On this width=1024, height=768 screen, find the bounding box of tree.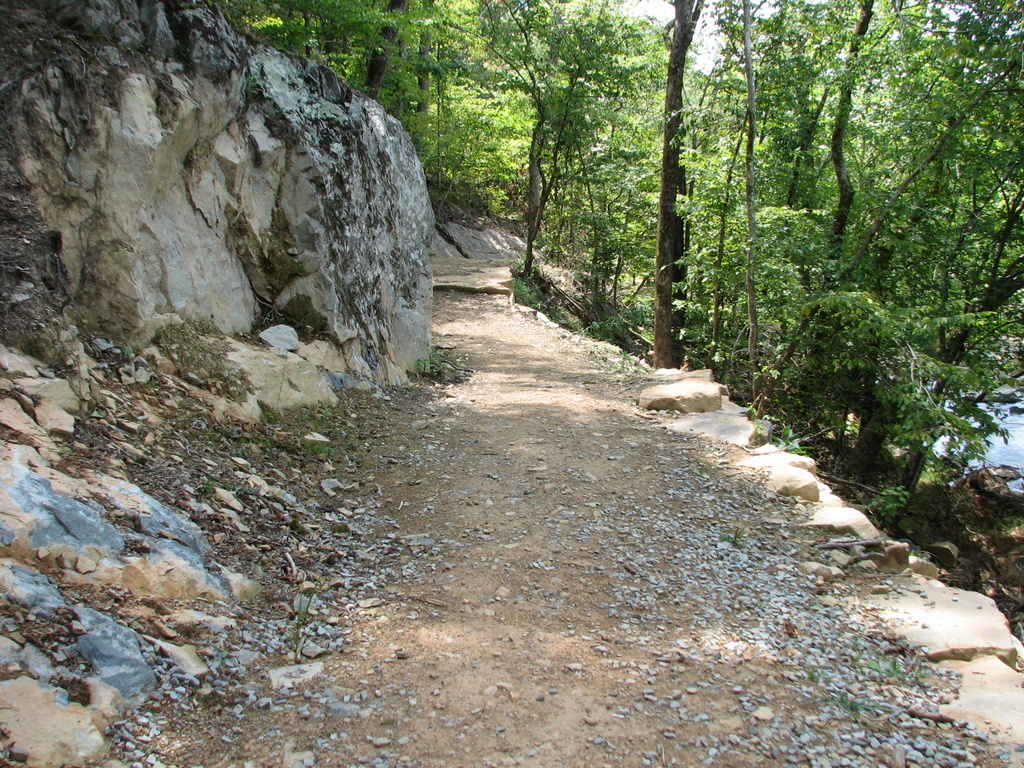
Bounding box: <bbox>452, 0, 696, 286</bbox>.
